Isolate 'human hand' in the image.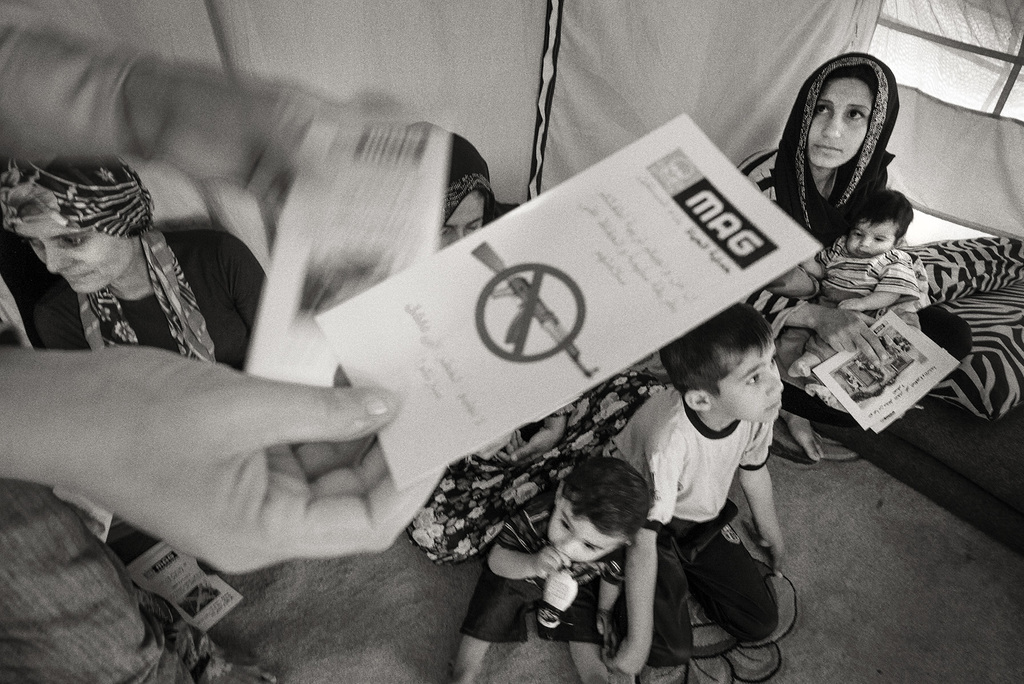
Isolated region: crop(497, 422, 569, 470).
